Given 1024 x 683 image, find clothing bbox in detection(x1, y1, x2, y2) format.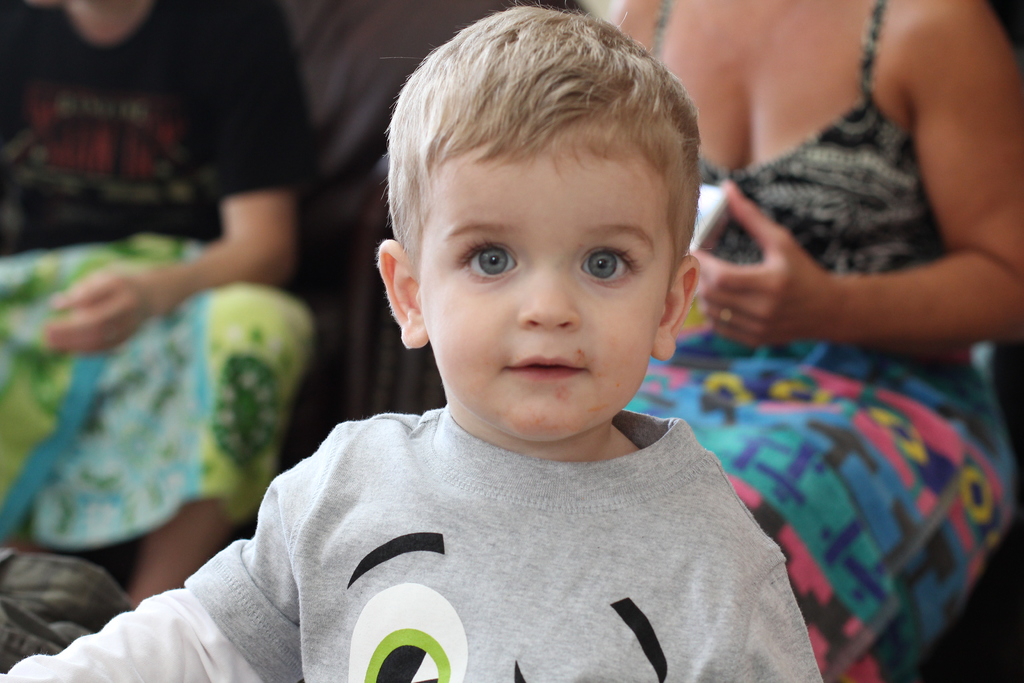
detection(0, 406, 828, 682).
